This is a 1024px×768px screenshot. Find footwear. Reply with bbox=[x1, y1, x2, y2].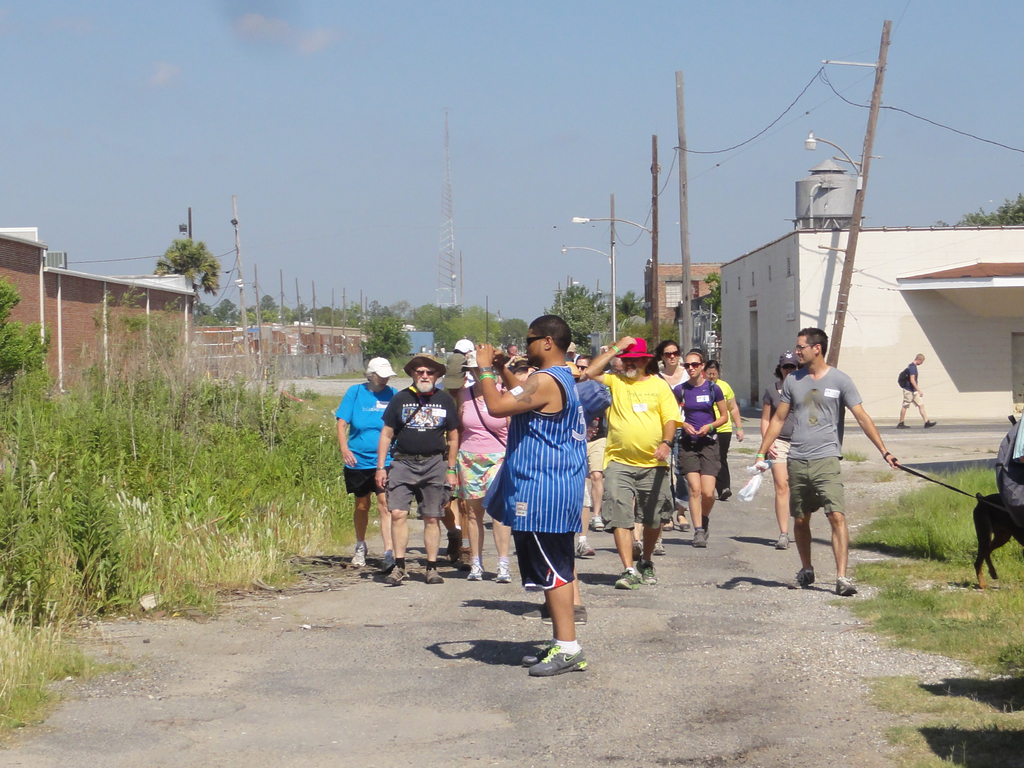
bbox=[922, 421, 941, 431].
